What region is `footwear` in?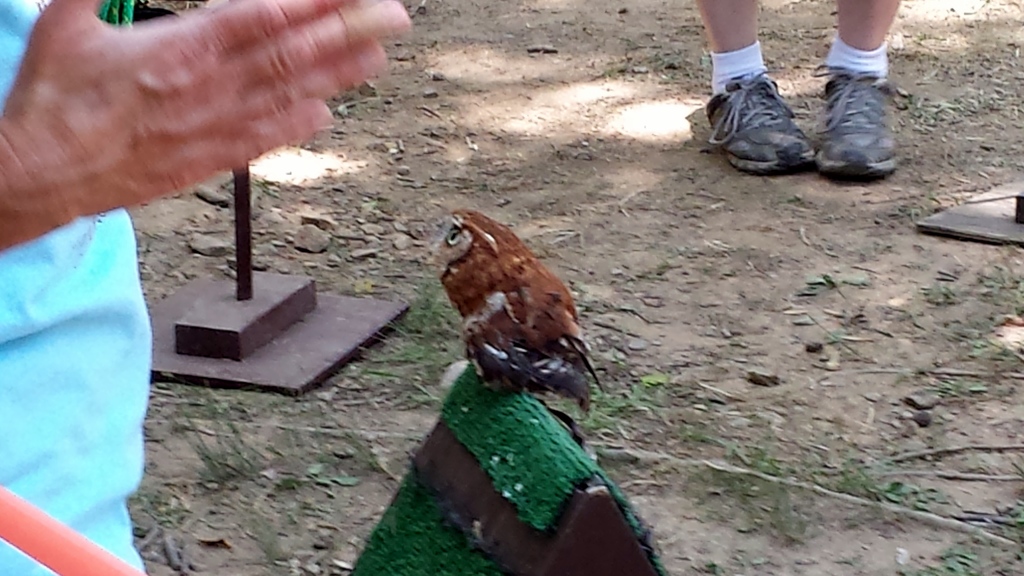
707,71,813,173.
